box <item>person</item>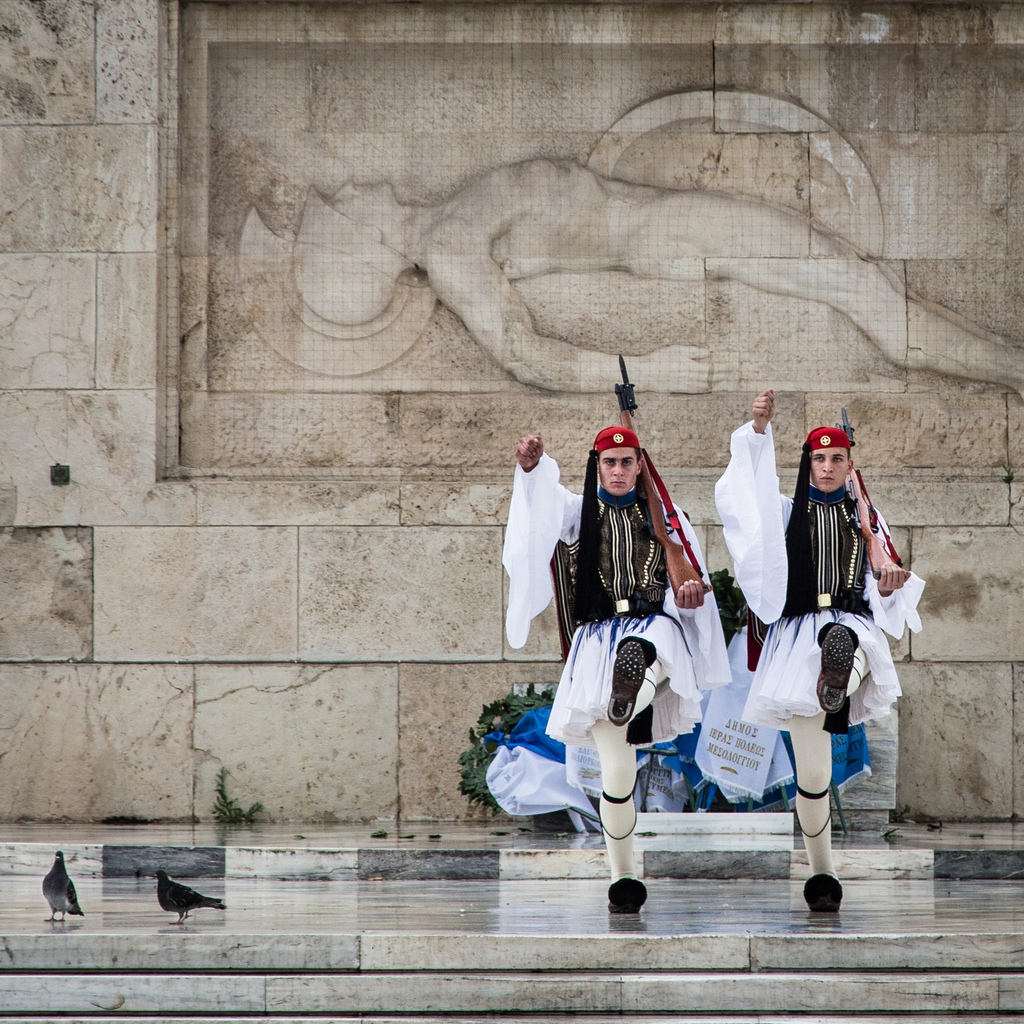
[x1=502, y1=417, x2=730, y2=909]
